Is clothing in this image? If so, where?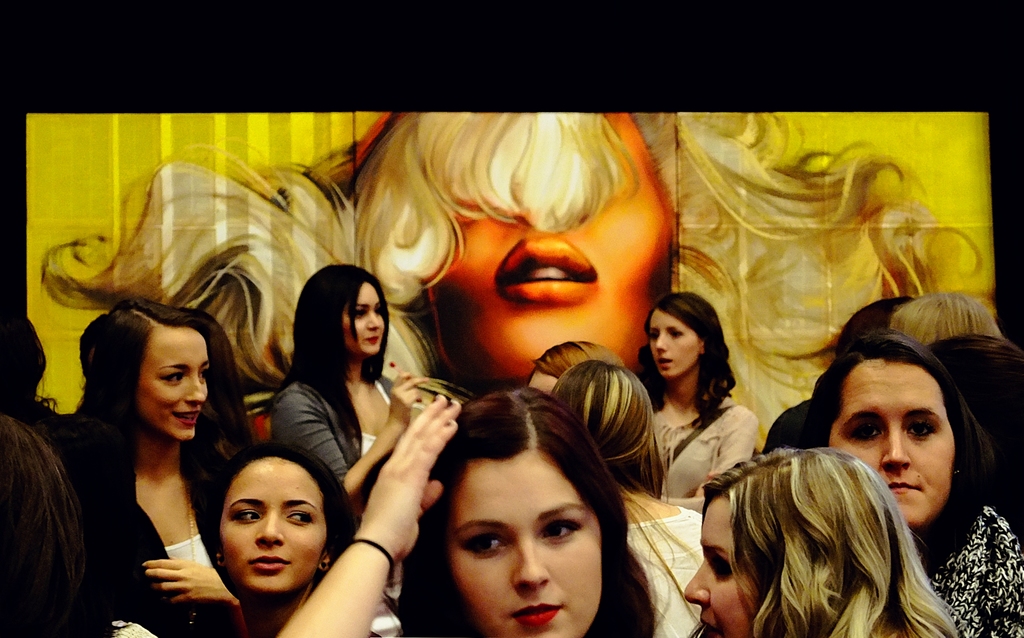
Yes, at rect(104, 454, 230, 637).
